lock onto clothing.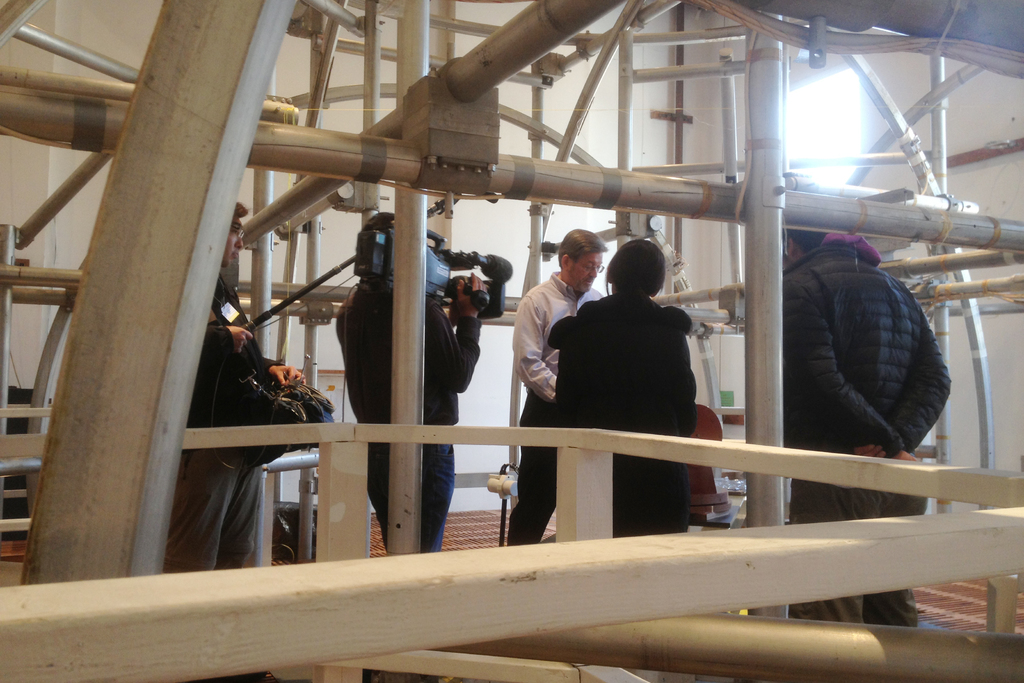
Locked: bbox=[330, 277, 483, 559].
